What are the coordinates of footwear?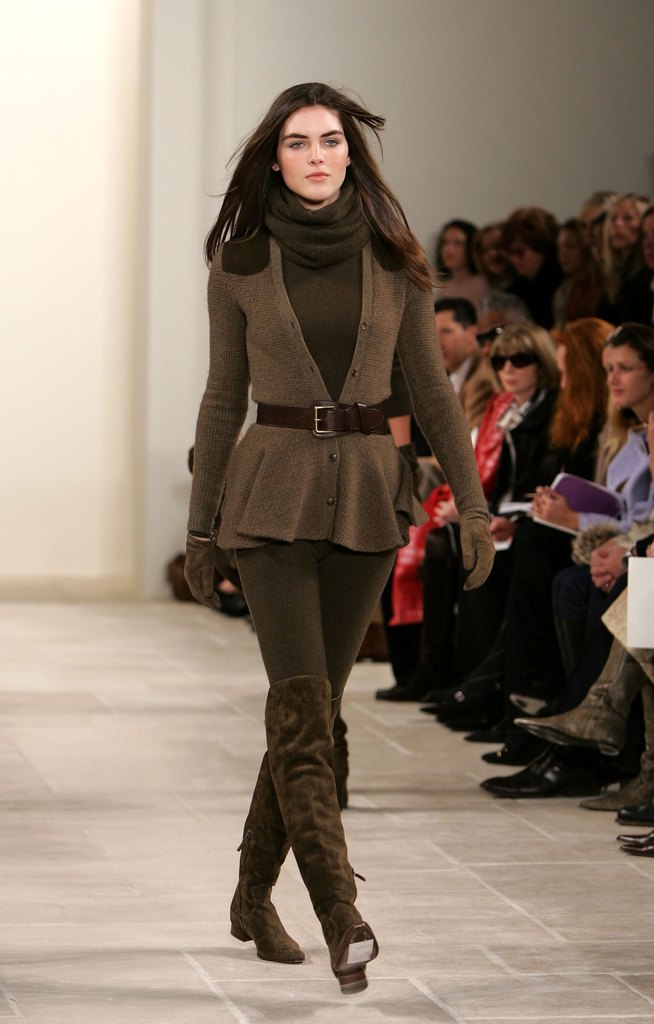
[429, 685, 527, 726].
